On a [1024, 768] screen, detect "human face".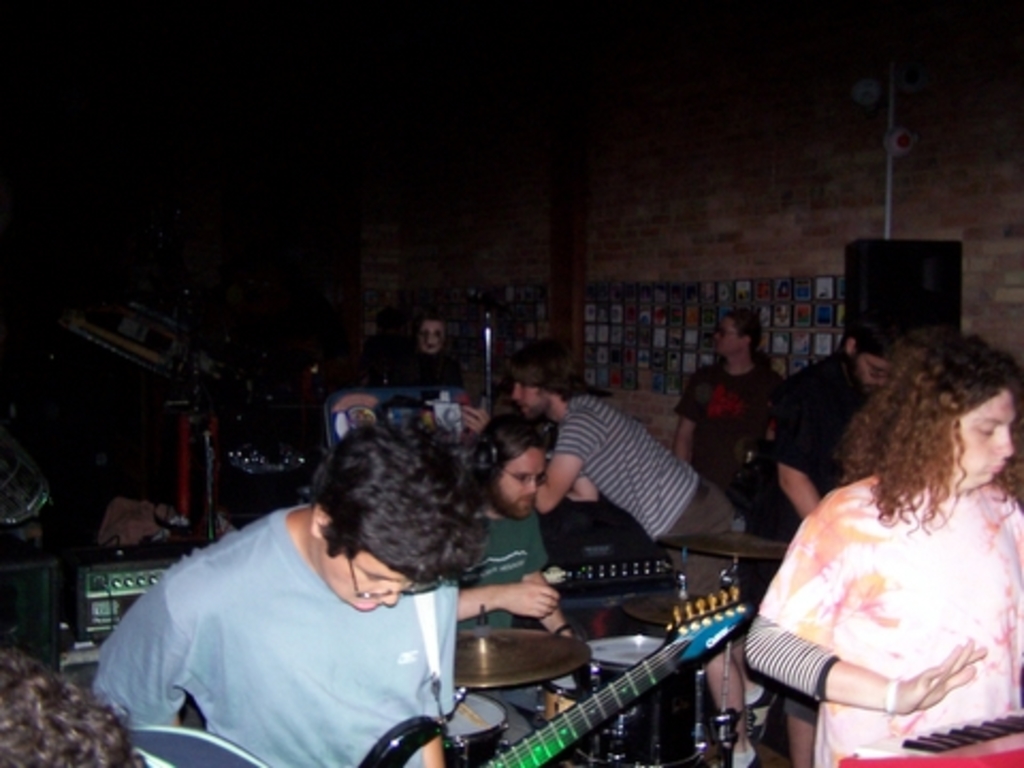
715,316,738,354.
